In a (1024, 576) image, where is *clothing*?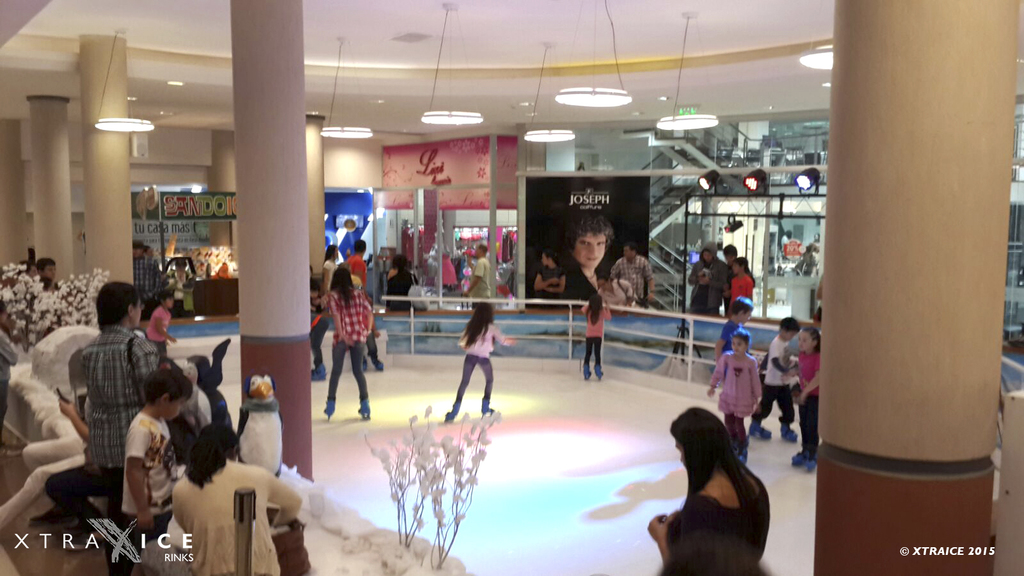
(left=60, top=294, right=150, bottom=491).
